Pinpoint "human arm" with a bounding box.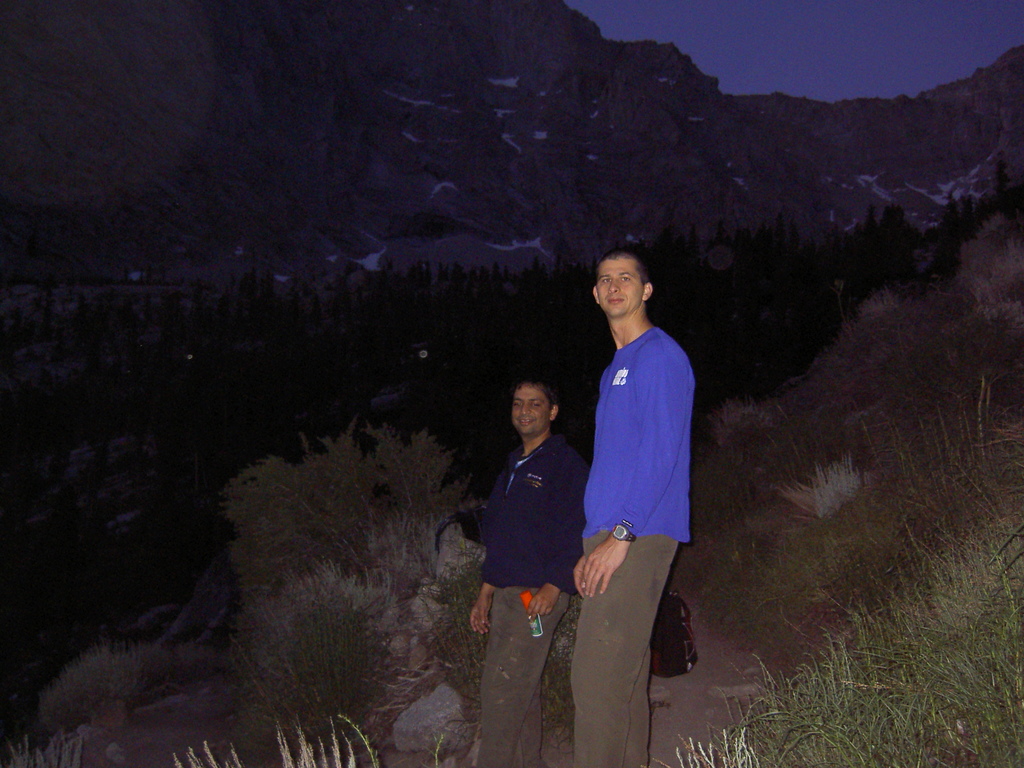
rect(580, 350, 691, 600).
